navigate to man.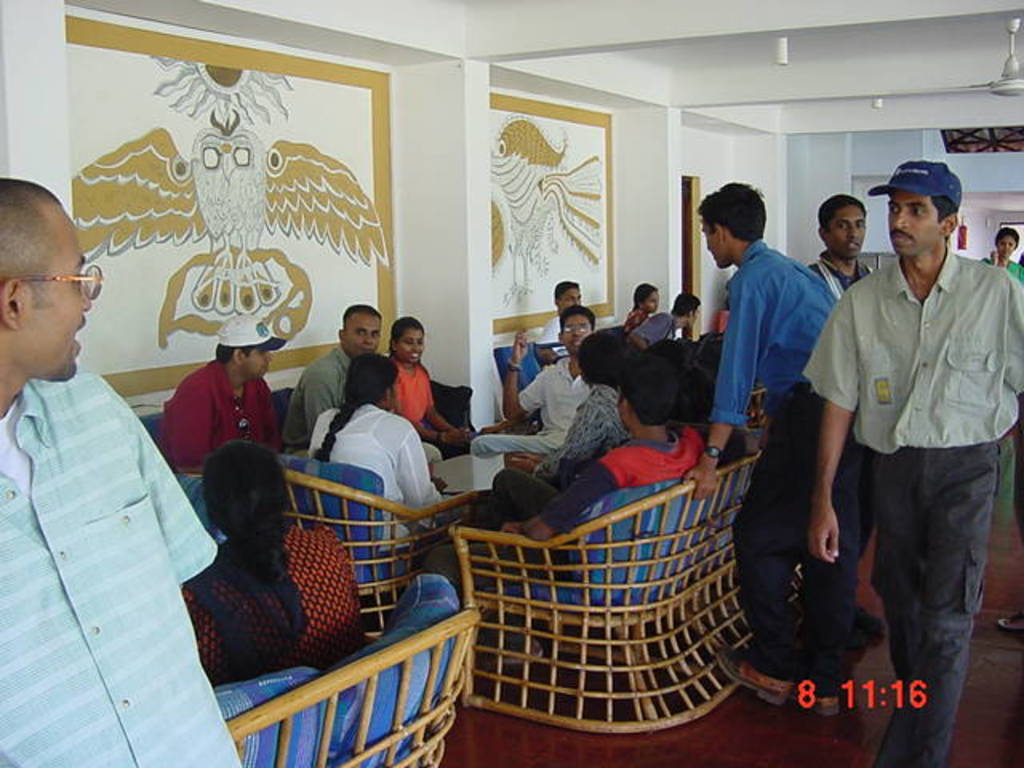
Navigation target: [464, 304, 594, 458].
